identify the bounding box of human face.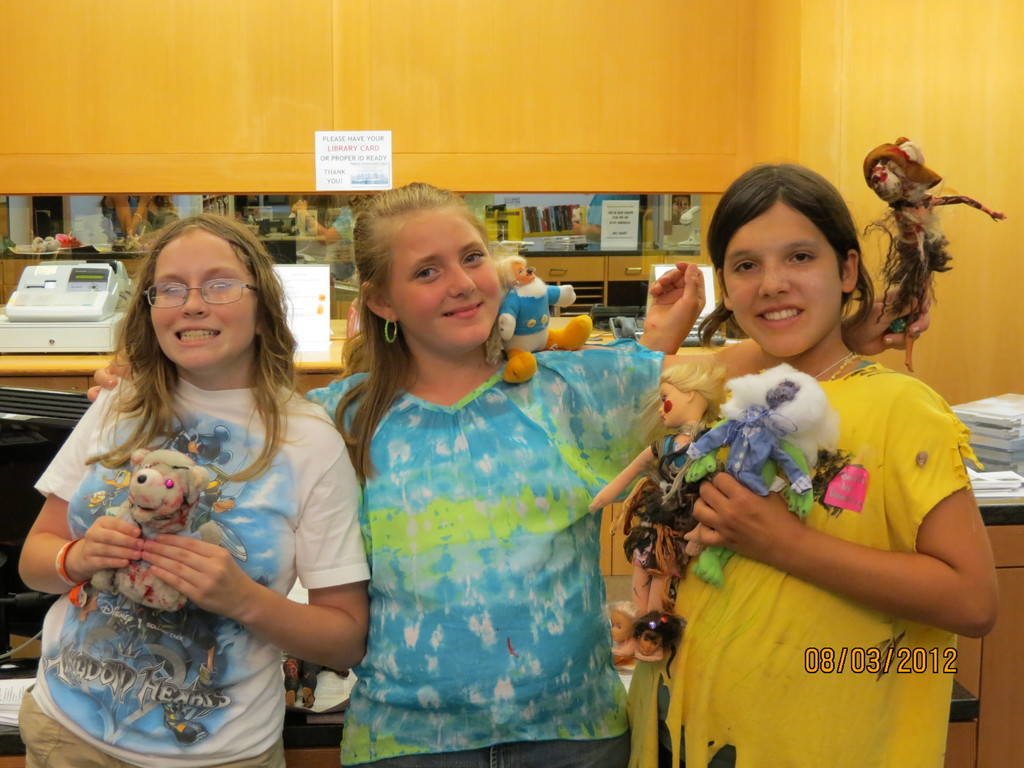
left=148, top=237, right=254, bottom=371.
